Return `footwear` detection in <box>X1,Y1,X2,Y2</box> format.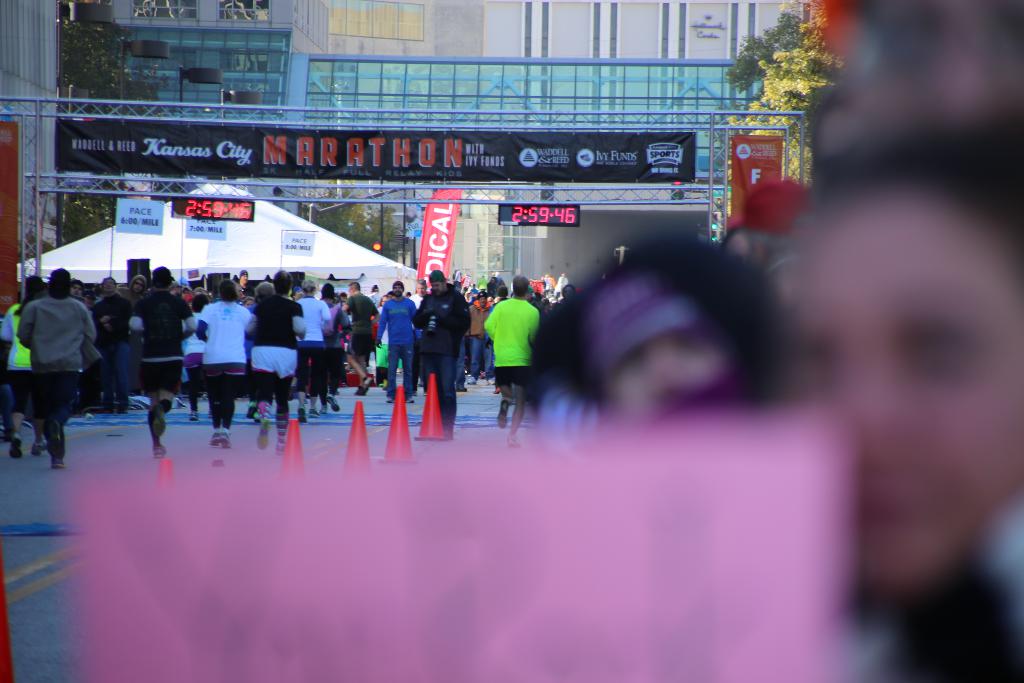
<box>320,406,328,416</box>.
